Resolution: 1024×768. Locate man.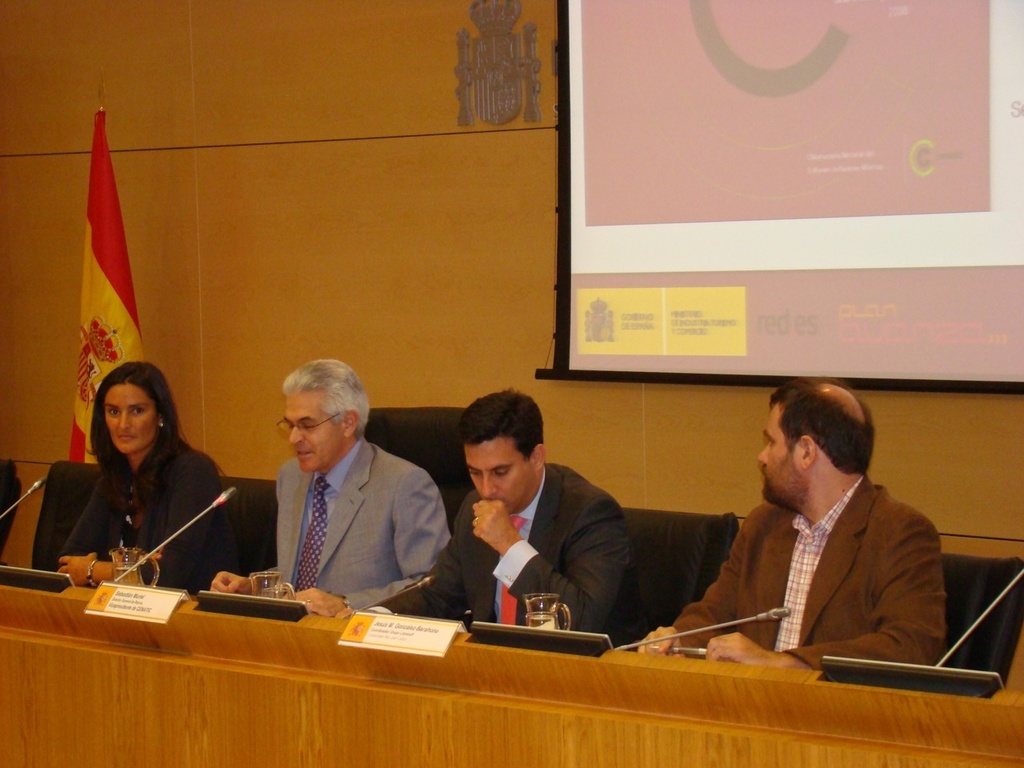
<box>210,358,452,618</box>.
